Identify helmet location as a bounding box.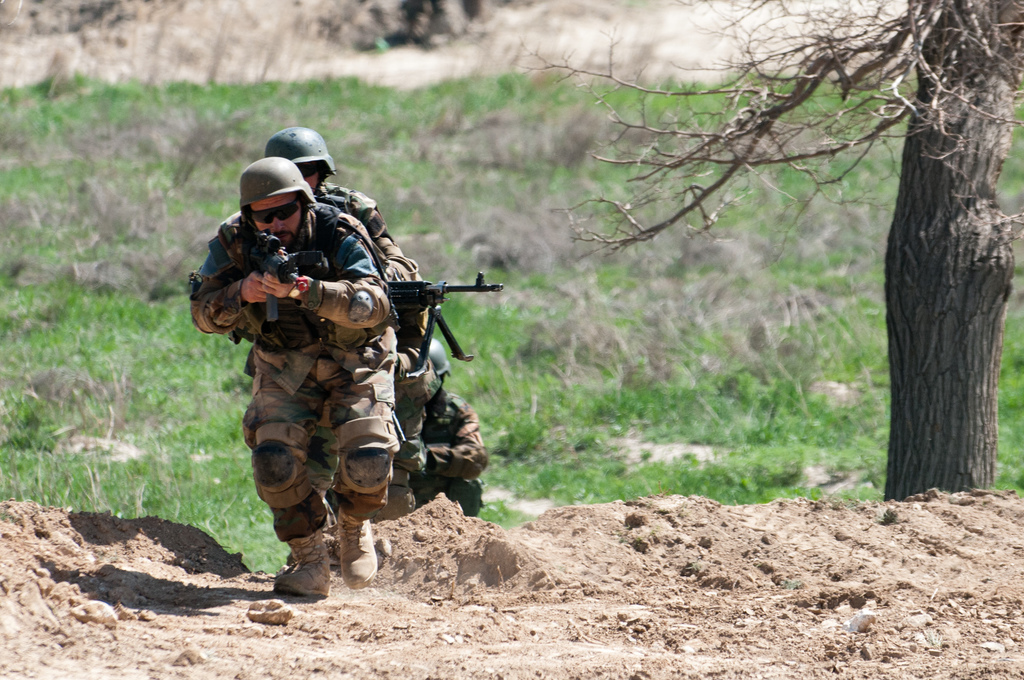
crop(233, 149, 316, 244).
